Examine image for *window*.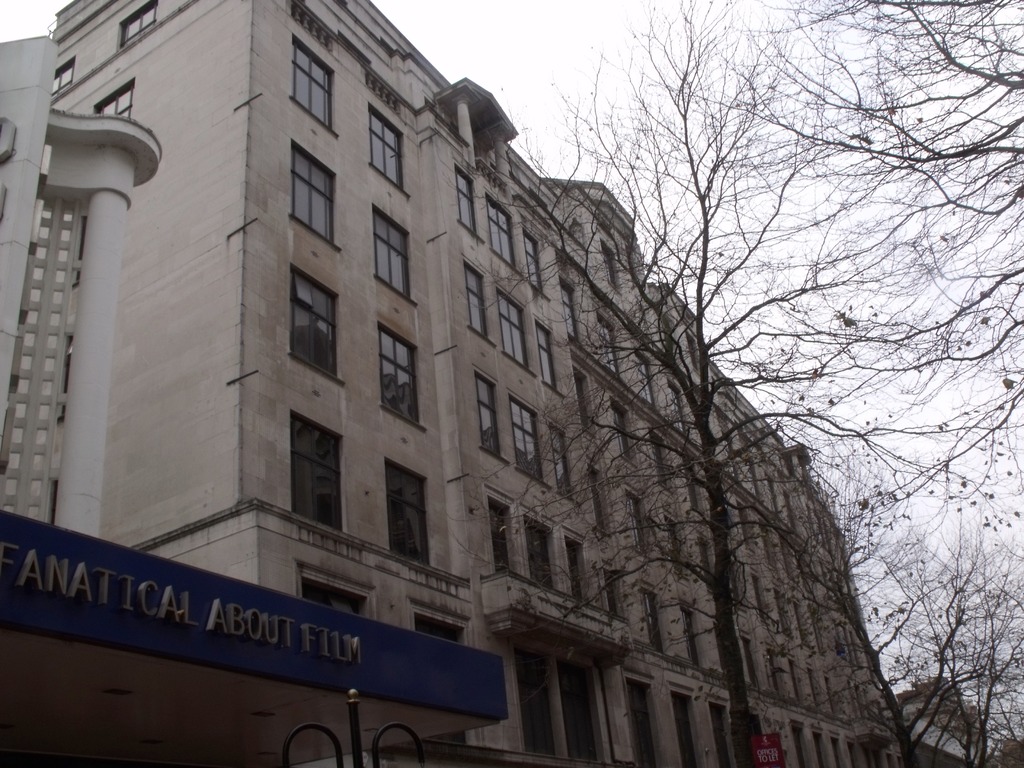
Examination result: bbox(509, 388, 548, 485).
